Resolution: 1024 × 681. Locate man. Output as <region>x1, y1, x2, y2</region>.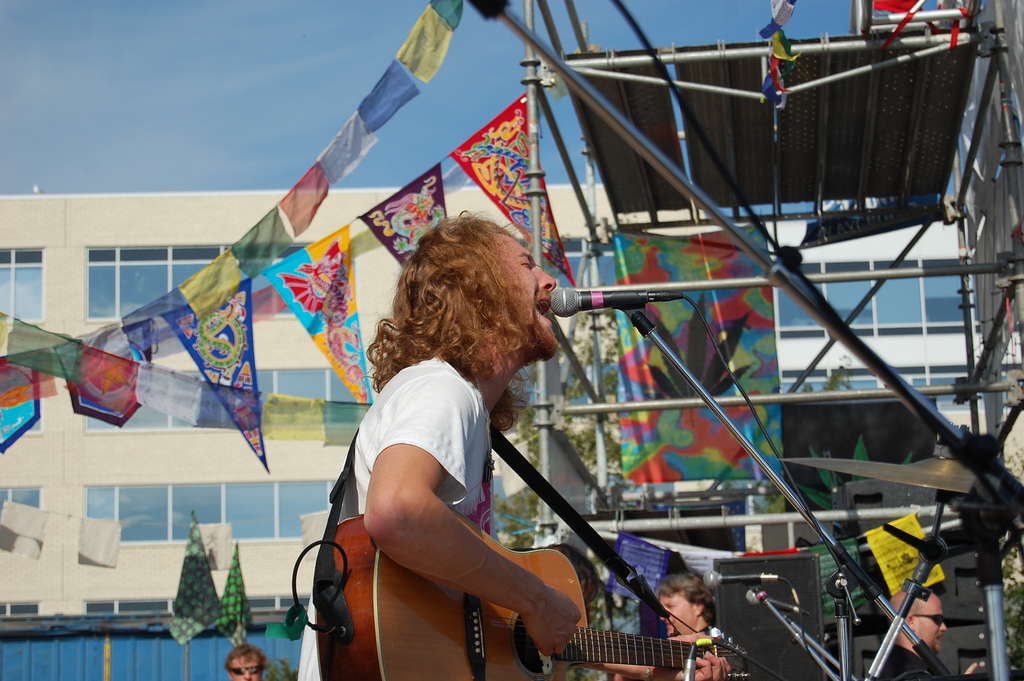
<region>291, 214, 728, 680</region>.
